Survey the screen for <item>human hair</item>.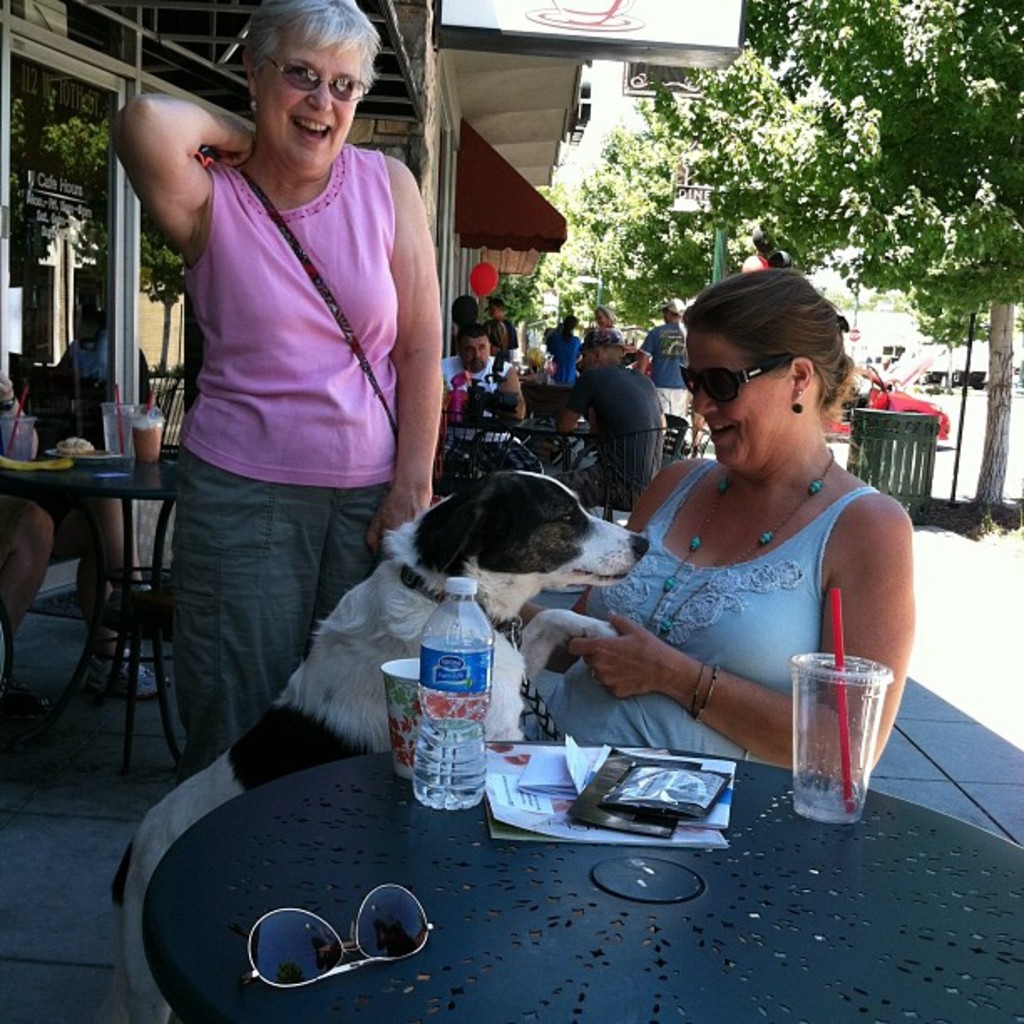
Survey found: BBox(596, 303, 617, 323).
